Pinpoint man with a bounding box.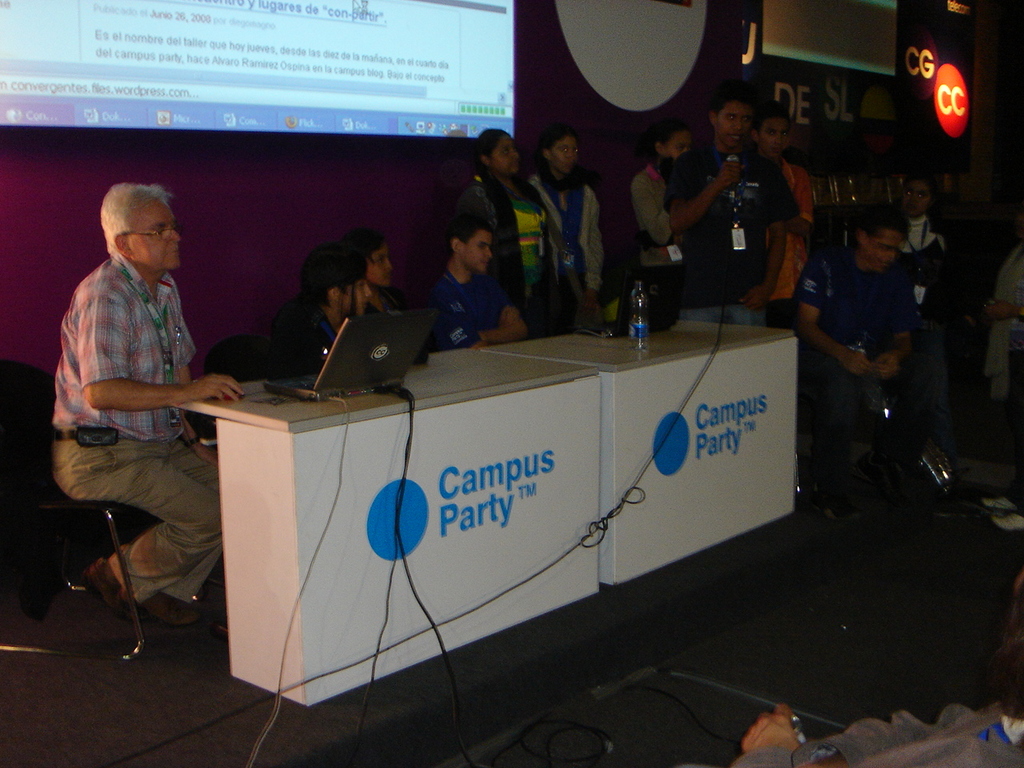
locate(797, 203, 934, 447).
